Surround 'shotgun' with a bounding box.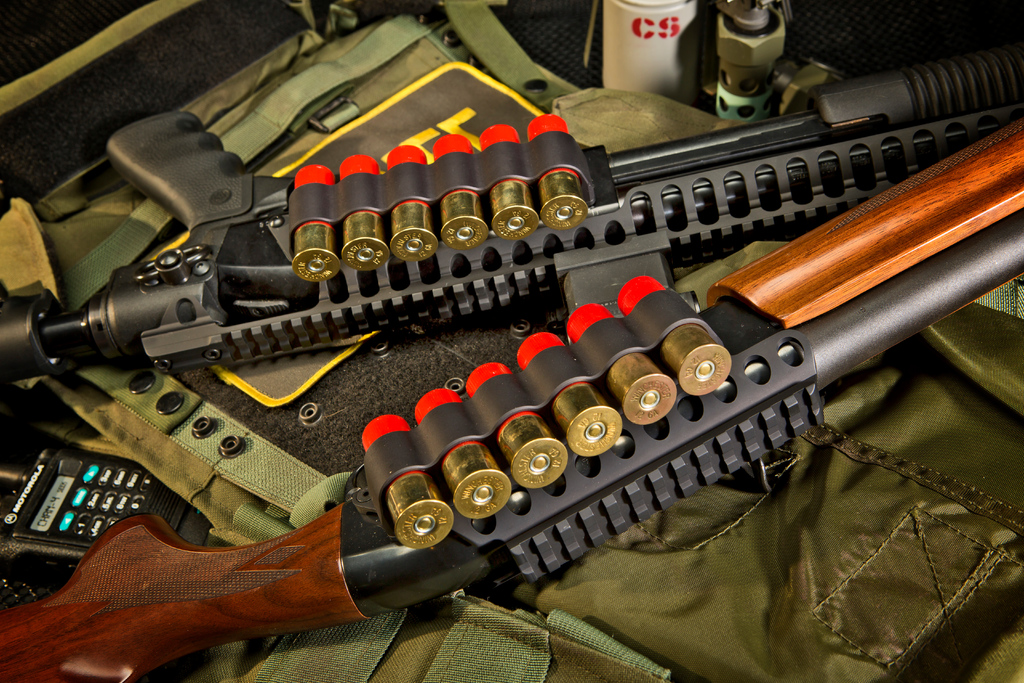
0, 117, 1023, 682.
